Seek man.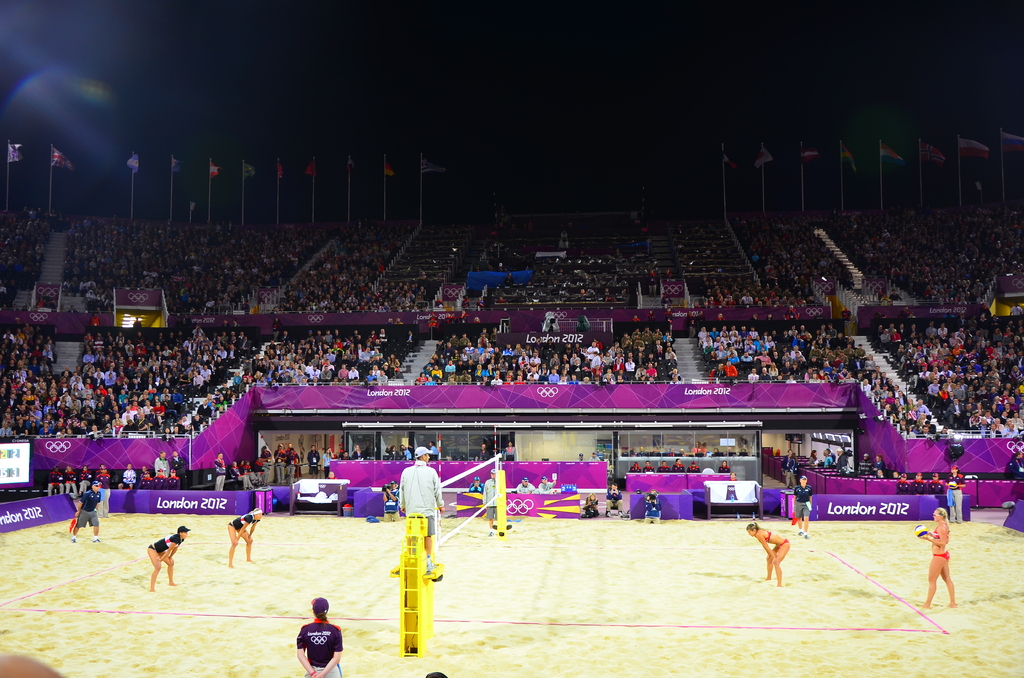
region(589, 451, 601, 460).
